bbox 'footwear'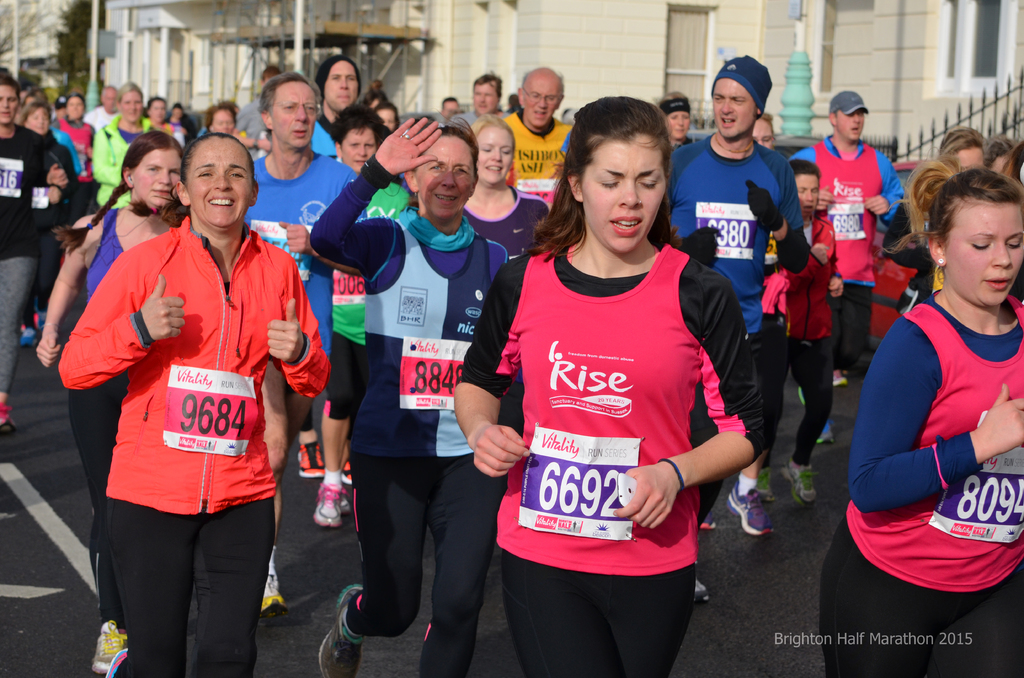
bbox=(89, 617, 127, 670)
